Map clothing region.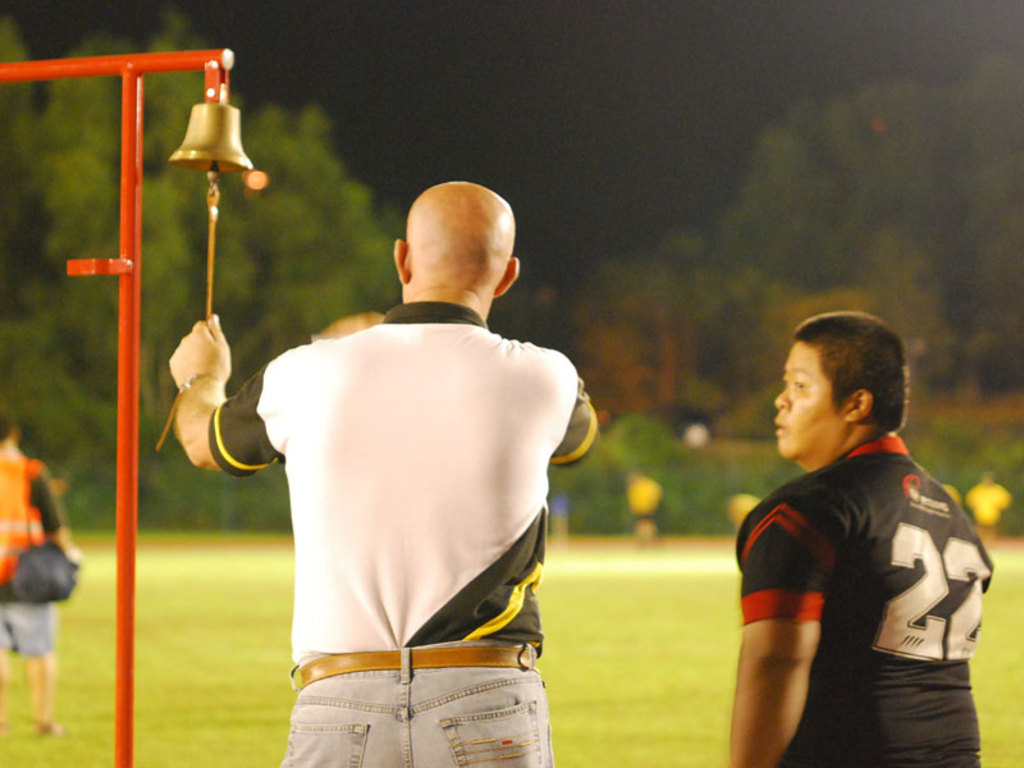
Mapped to select_region(960, 477, 1011, 529).
